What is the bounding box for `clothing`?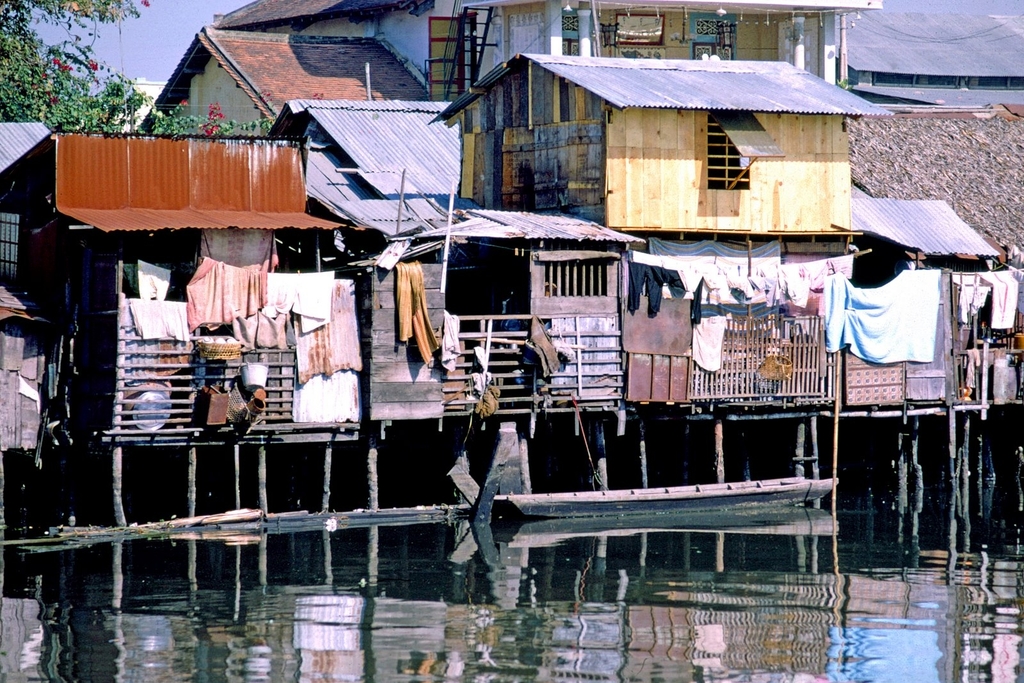
x1=986 y1=269 x2=1021 y2=331.
